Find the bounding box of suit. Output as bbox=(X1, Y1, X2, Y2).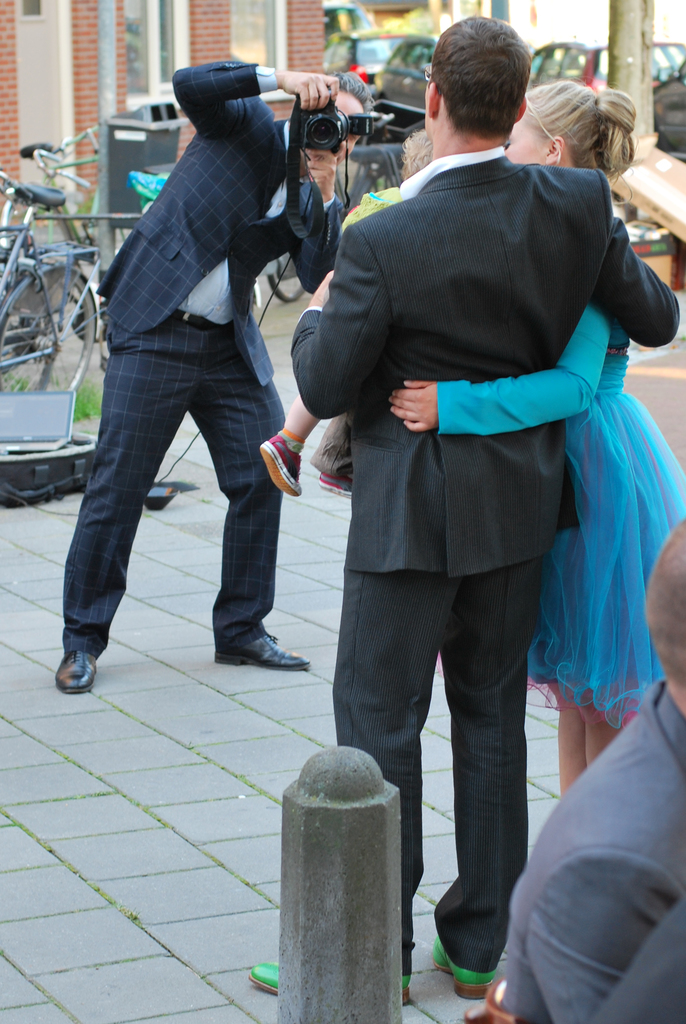
bbox=(314, 29, 630, 961).
